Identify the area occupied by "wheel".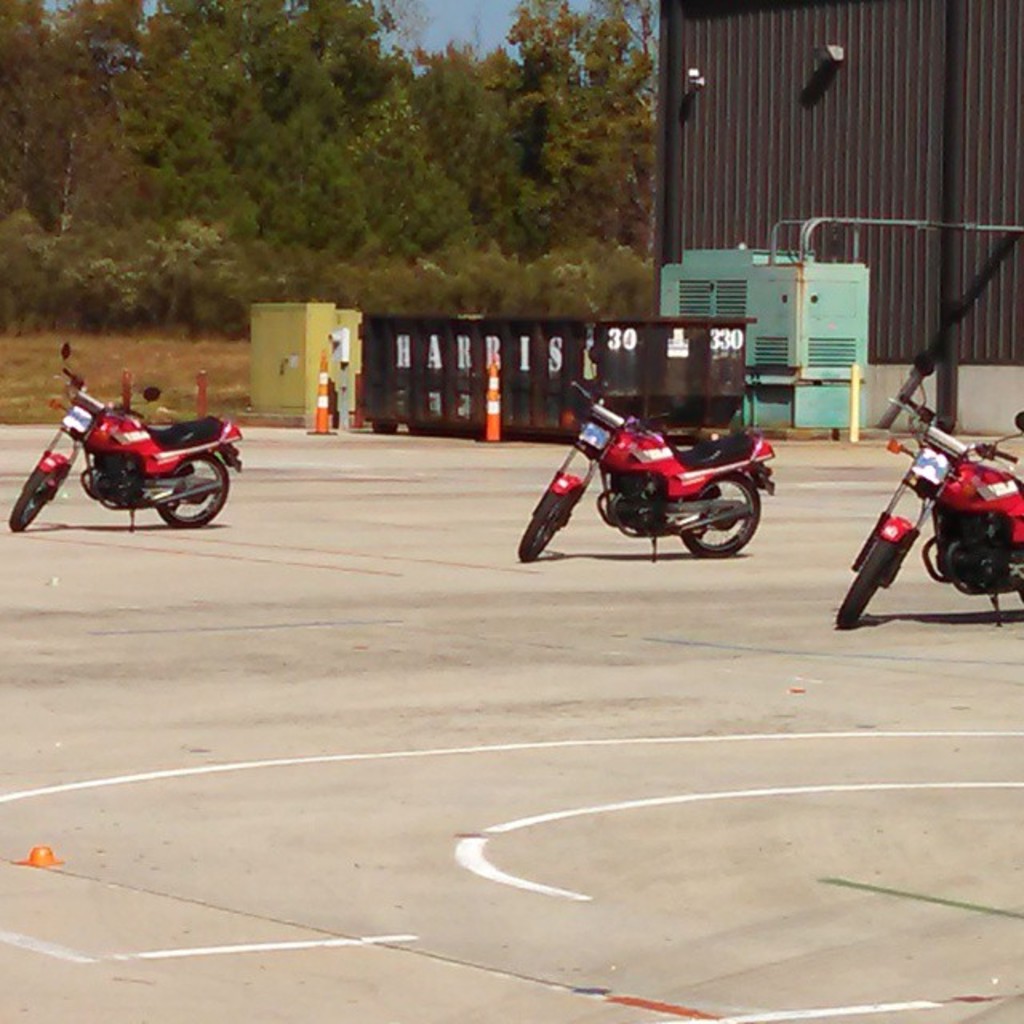
Area: crop(522, 493, 571, 563).
